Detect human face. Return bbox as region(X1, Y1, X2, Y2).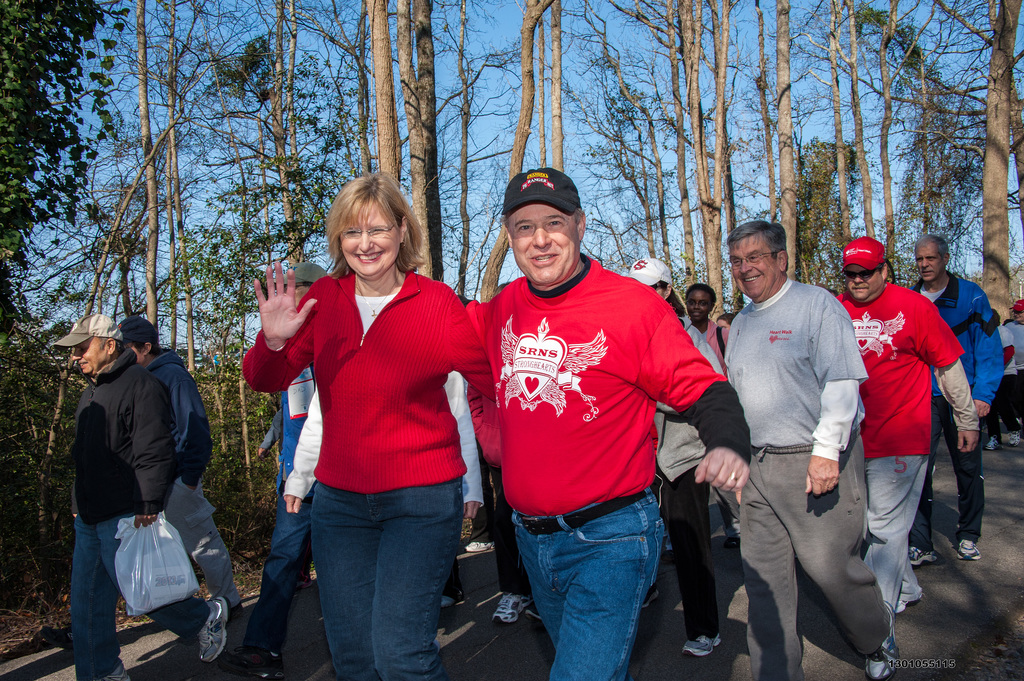
region(915, 240, 942, 280).
